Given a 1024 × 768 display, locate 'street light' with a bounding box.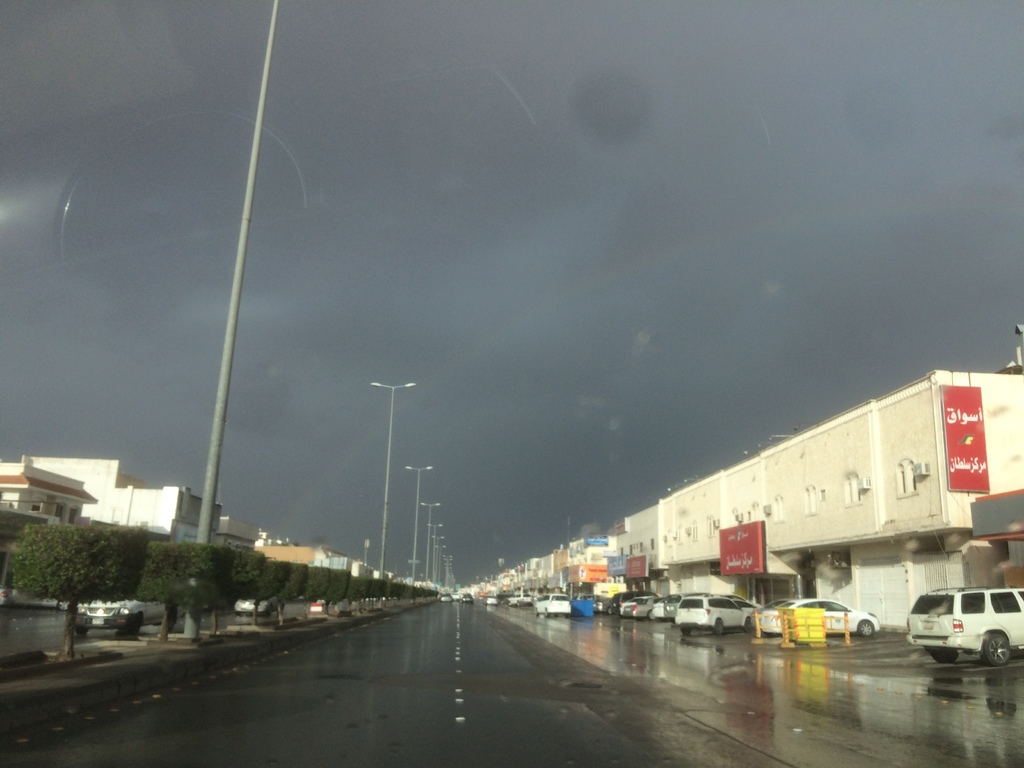
Located: [left=366, top=378, right=422, bottom=584].
